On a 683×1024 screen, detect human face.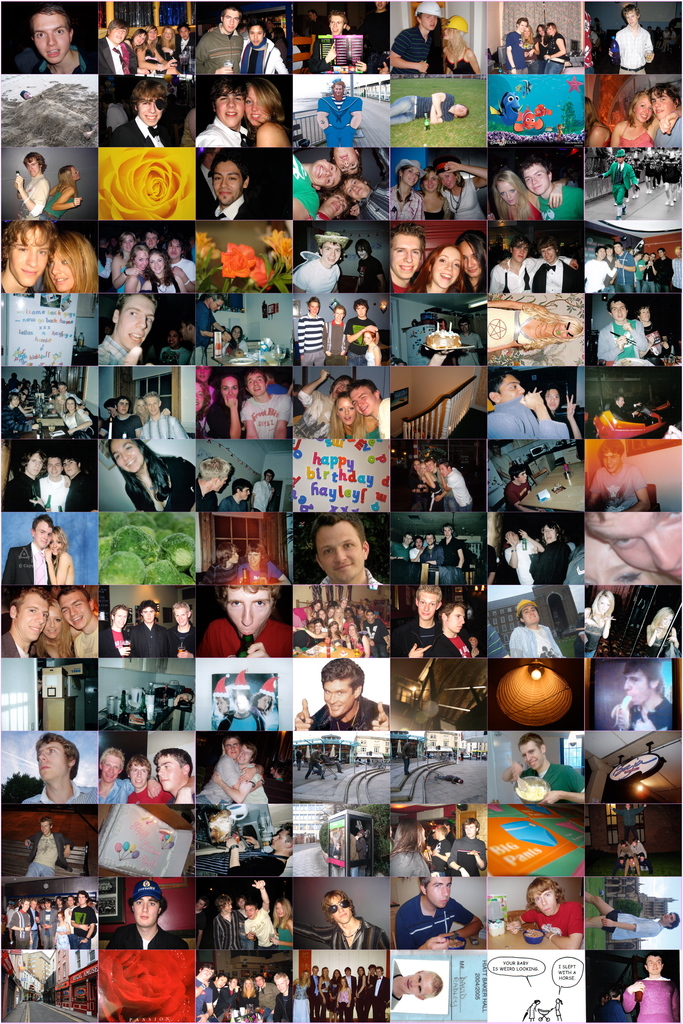
116/292/156/350.
